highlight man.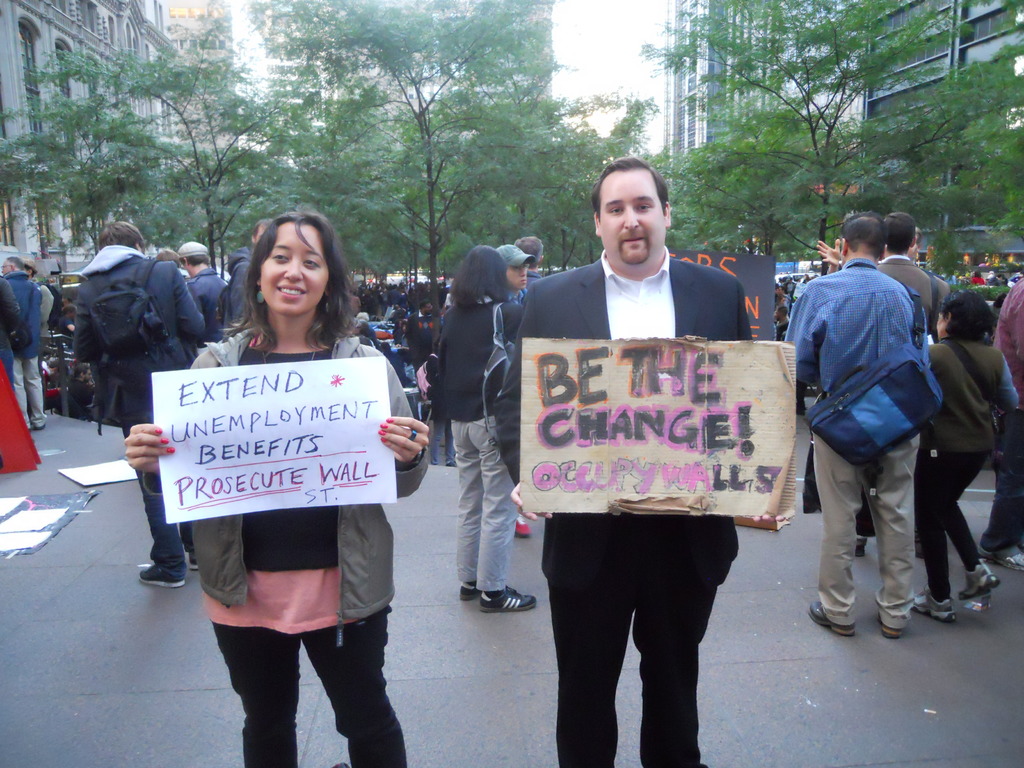
Highlighted region: x1=872, y1=213, x2=959, y2=347.
